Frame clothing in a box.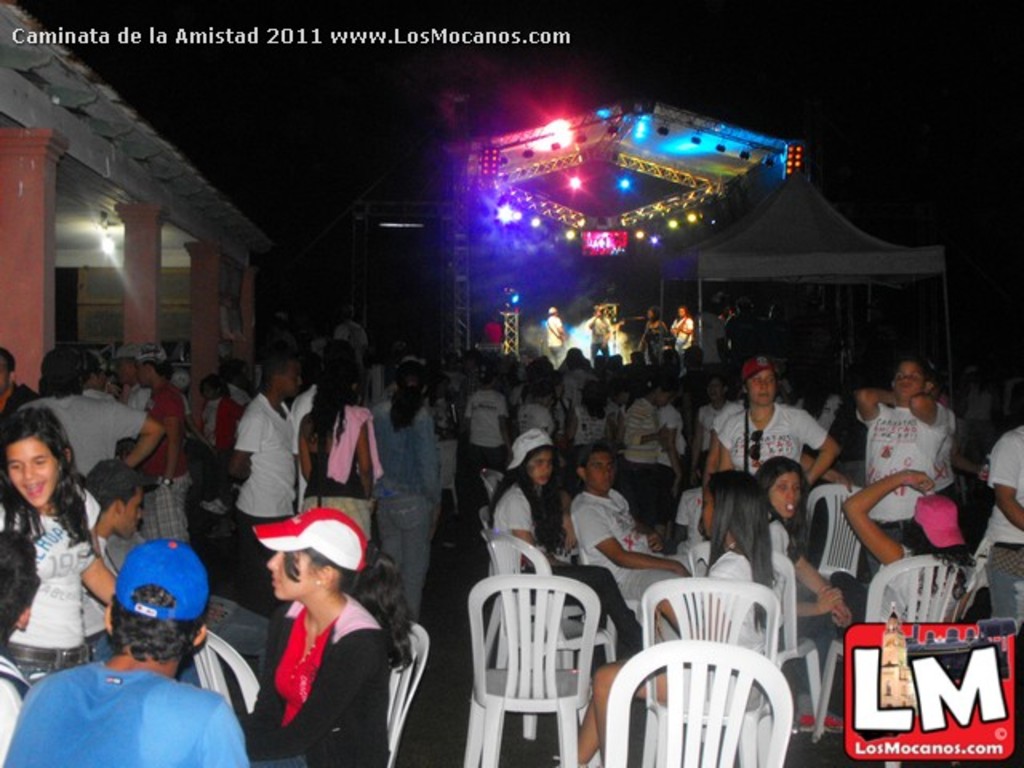
box=[234, 558, 395, 757].
